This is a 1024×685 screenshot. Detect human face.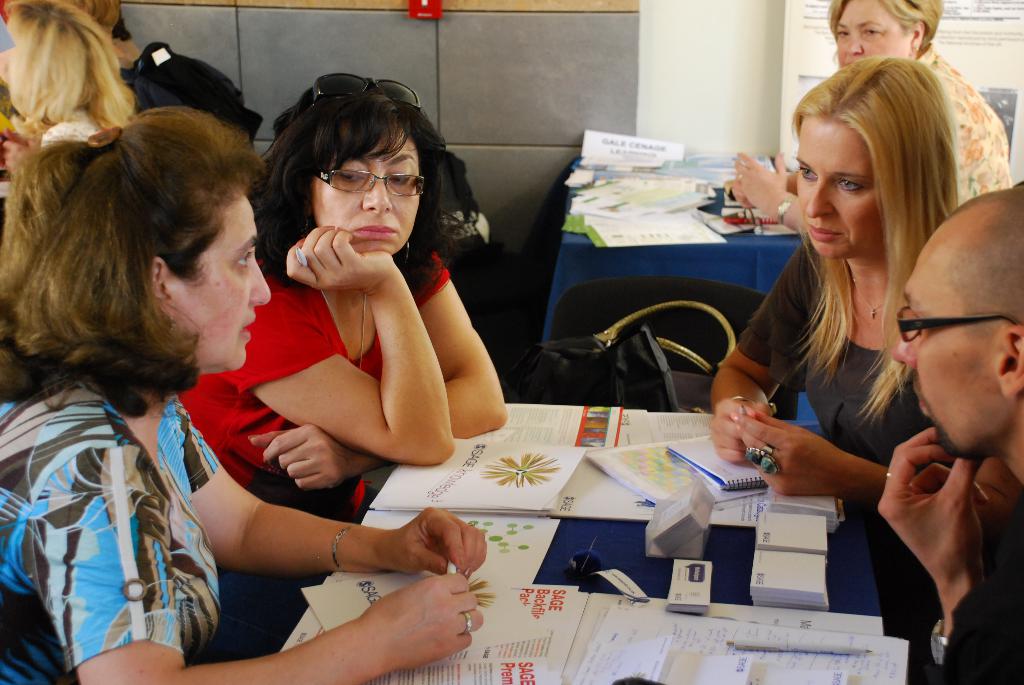
bbox=(793, 113, 889, 258).
